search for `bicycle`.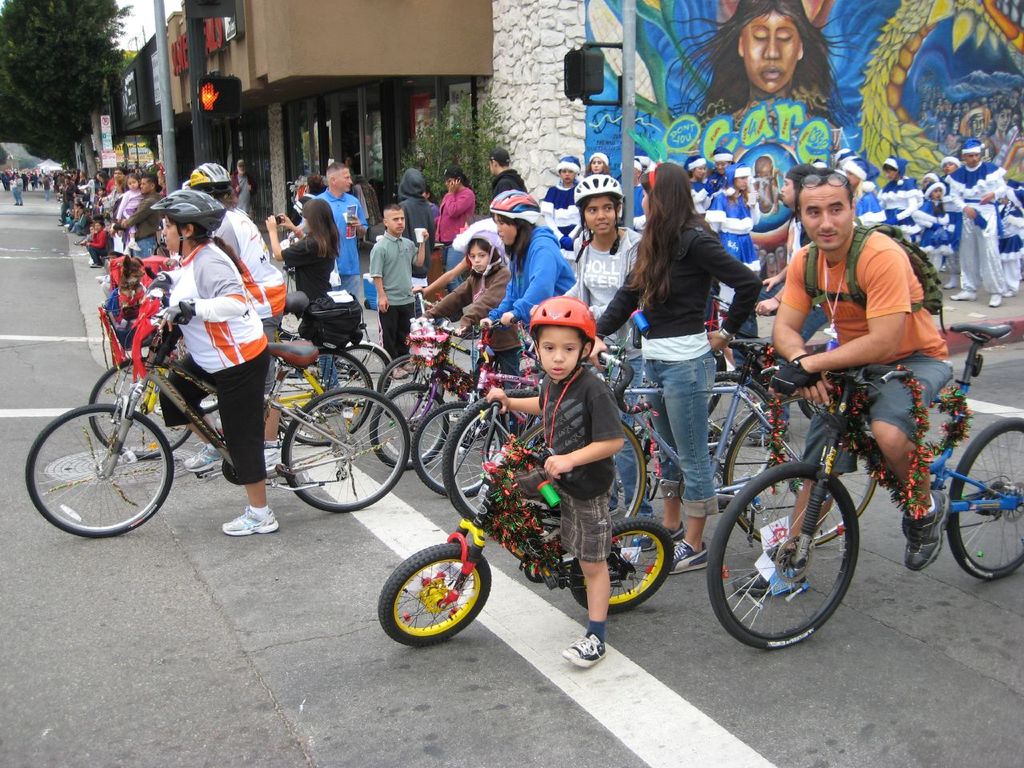
Found at rect(706, 322, 1023, 654).
